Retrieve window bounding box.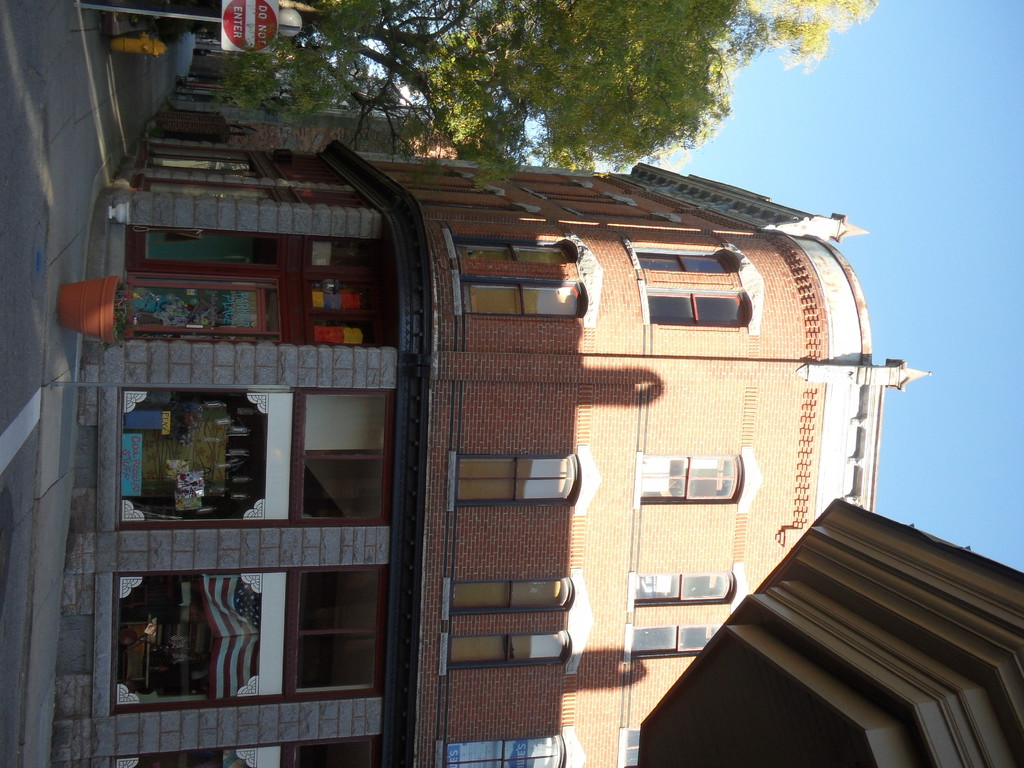
Bounding box: (x1=632, y1=570, x2=740, y2=604).
